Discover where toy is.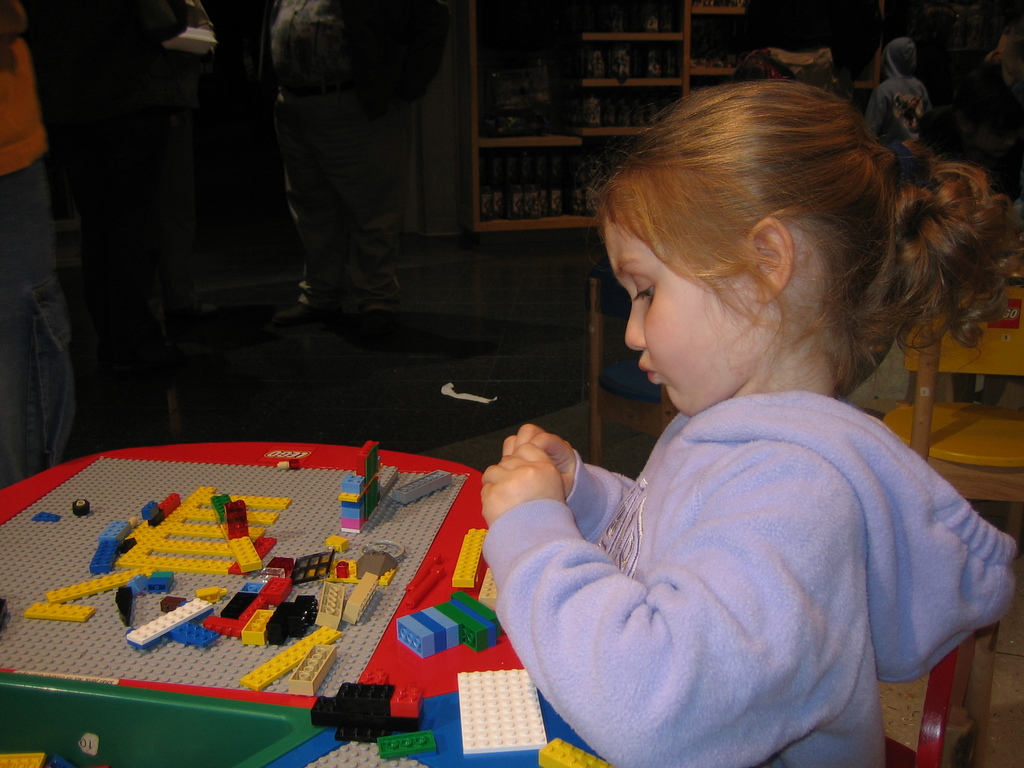
Discovered at 281 596 319 639.
